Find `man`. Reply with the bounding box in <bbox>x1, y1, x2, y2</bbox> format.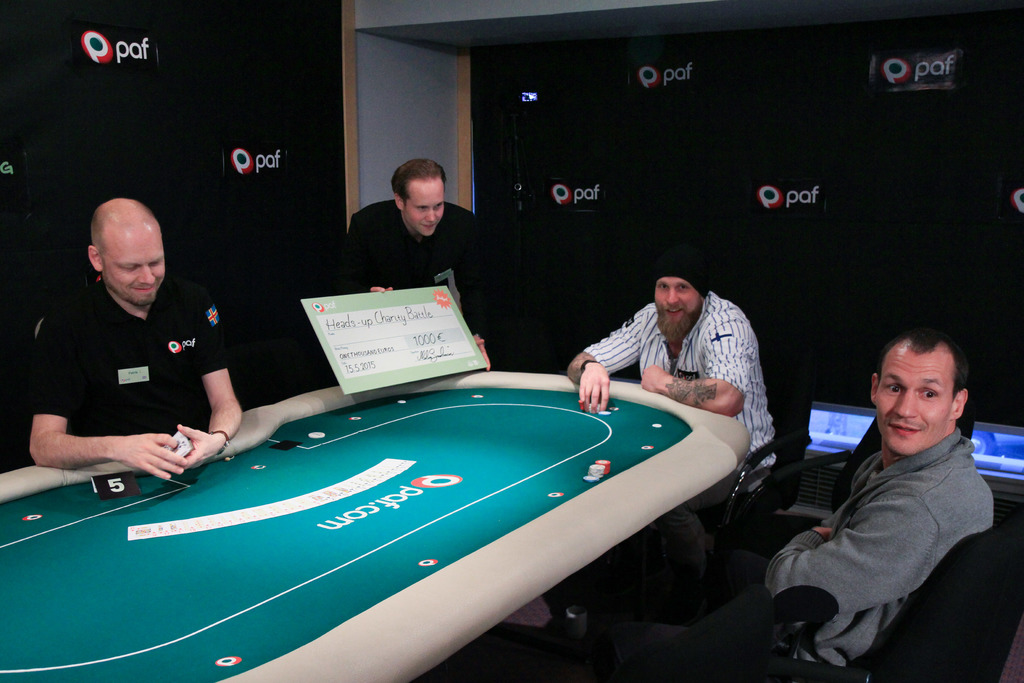
<bbox>26, 188, 248, 515</bbox>.
